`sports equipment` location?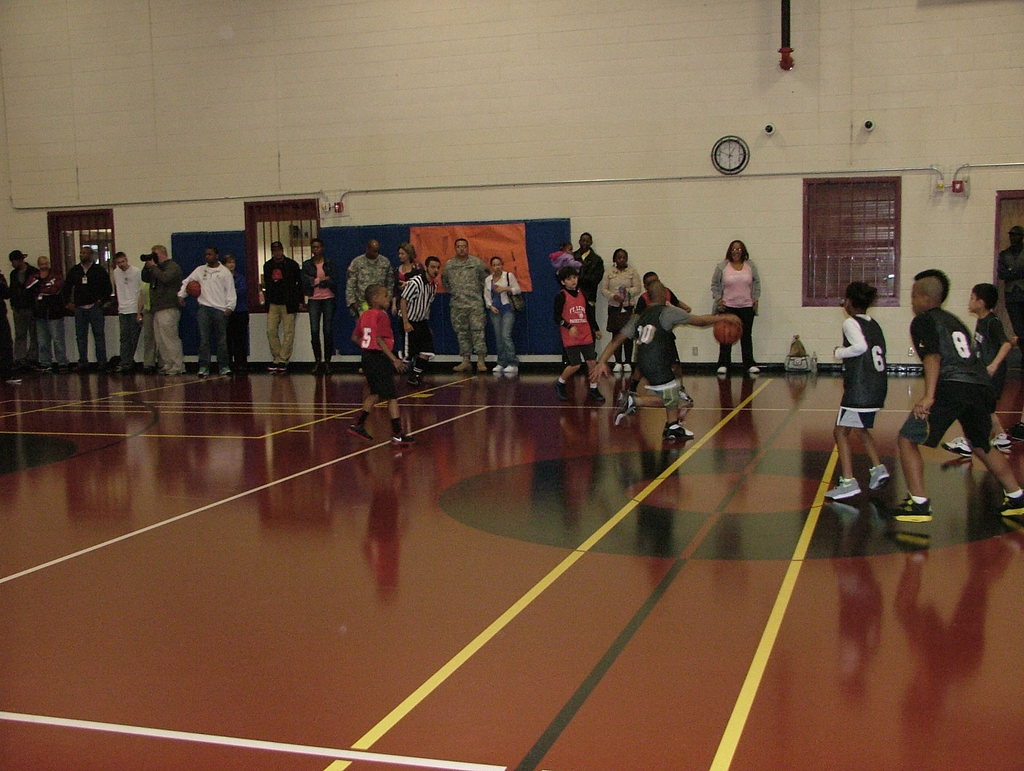
box(186, 279, 203, 299)
